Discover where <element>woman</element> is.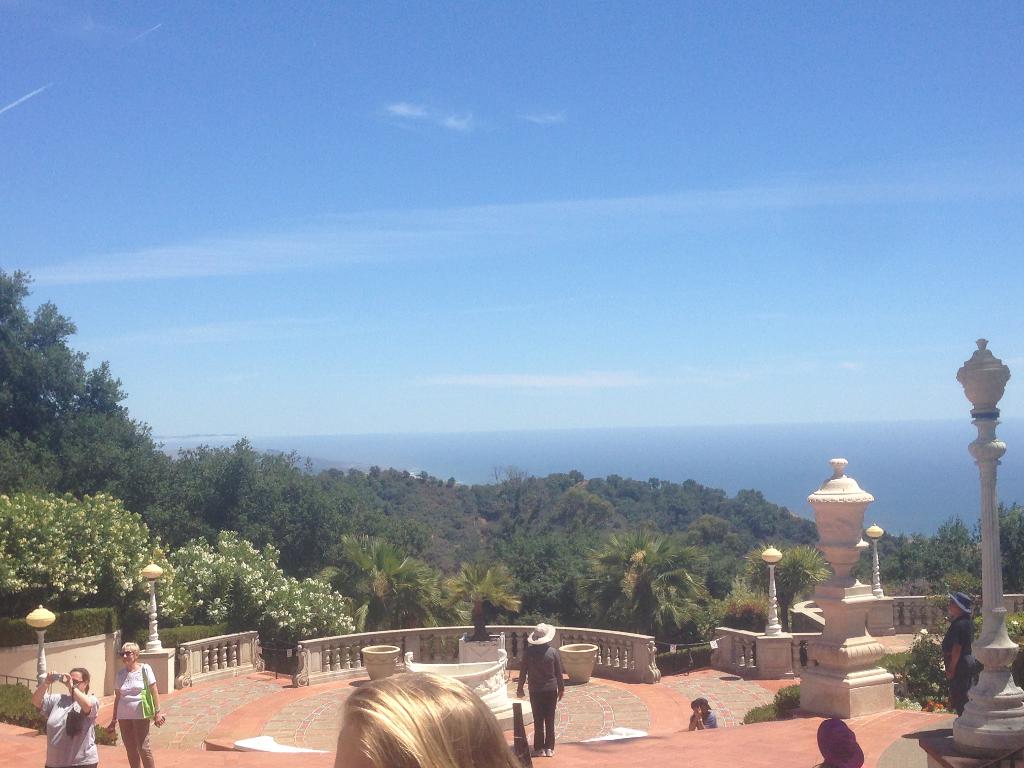
Discovered at box(103, 643, 167, 767).
